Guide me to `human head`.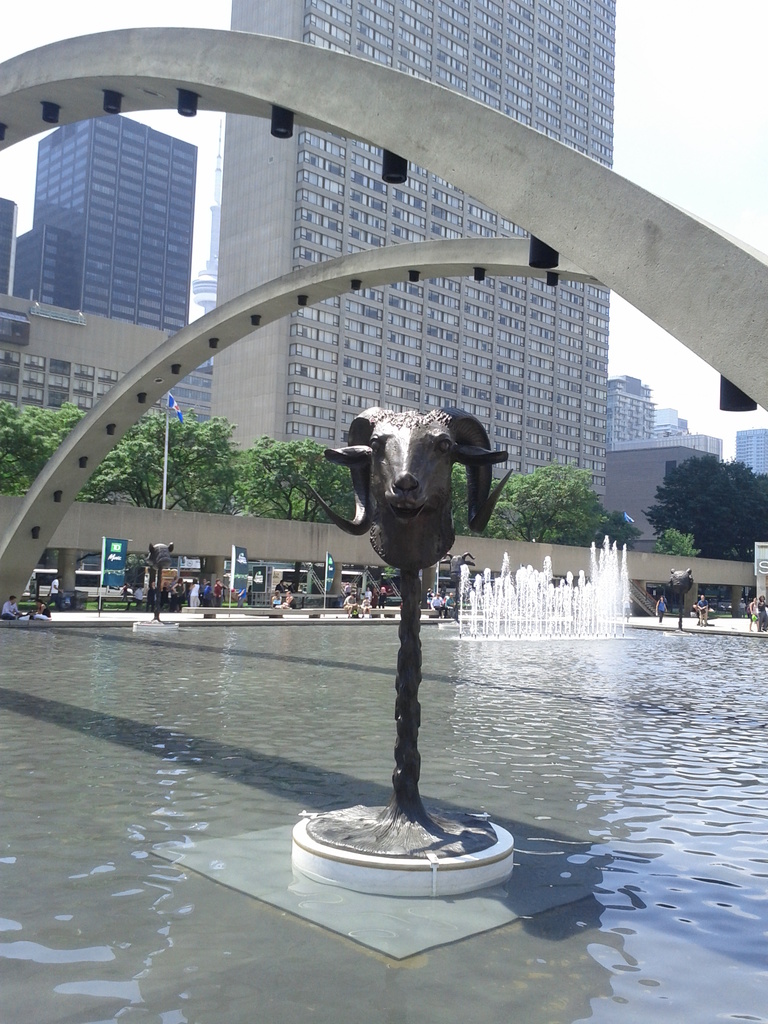
Guidance: box=[9, 593, 16, 600].
